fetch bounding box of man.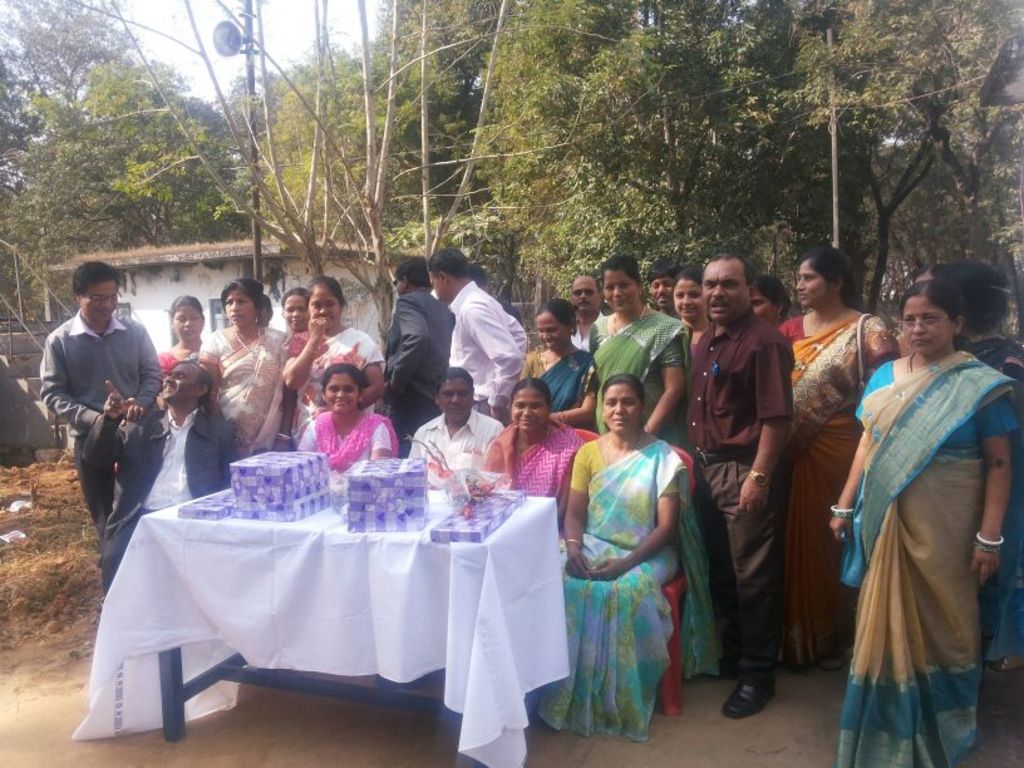
Bbox: <bbox>374, 255, 456, 454</bbox>.
